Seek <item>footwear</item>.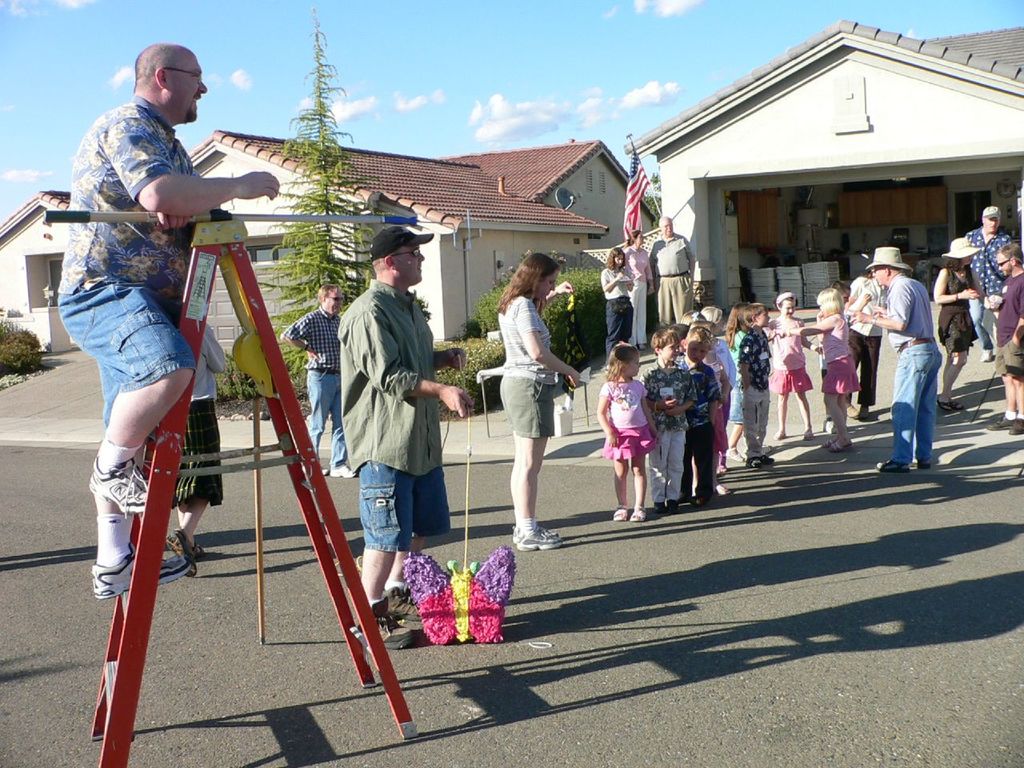
locate(633, 507, 643, 517).
